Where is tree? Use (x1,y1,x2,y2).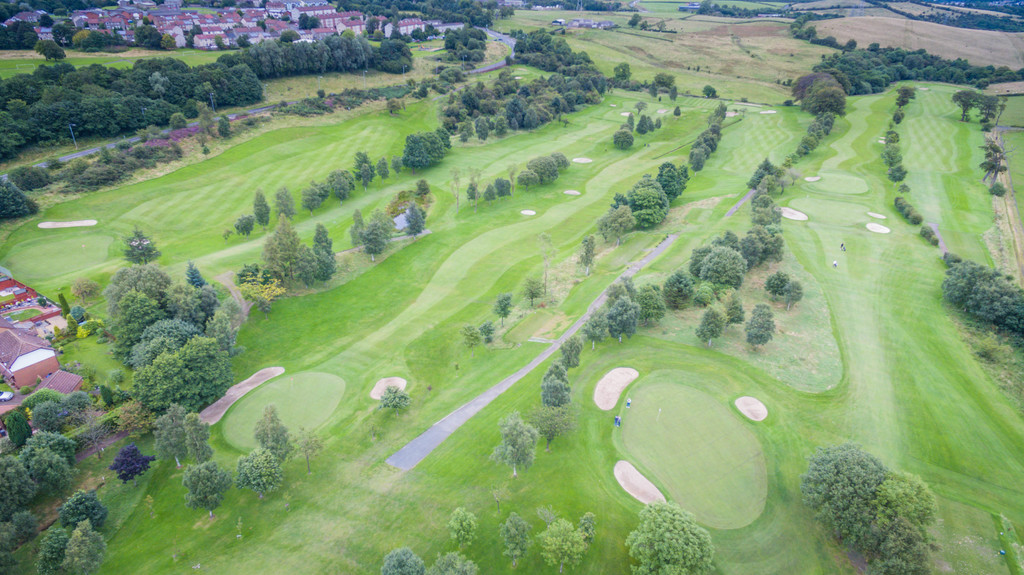
(540,377,572,410).
